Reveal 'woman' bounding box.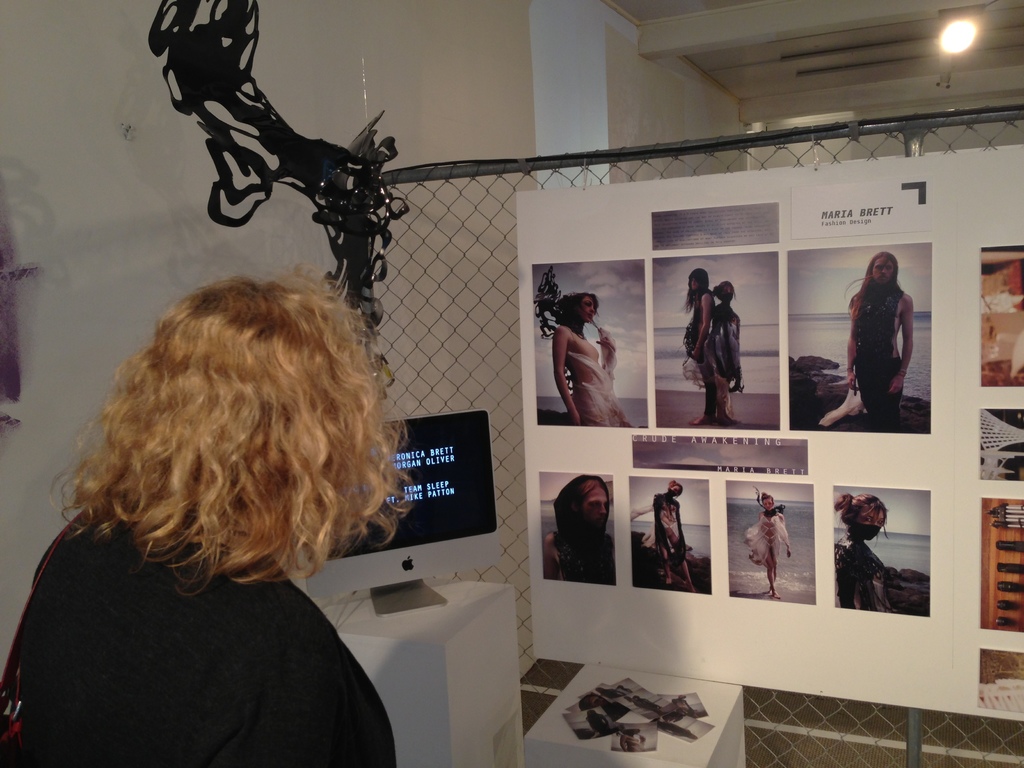
Revealed: bbox=(632, 481, 694, 593).
